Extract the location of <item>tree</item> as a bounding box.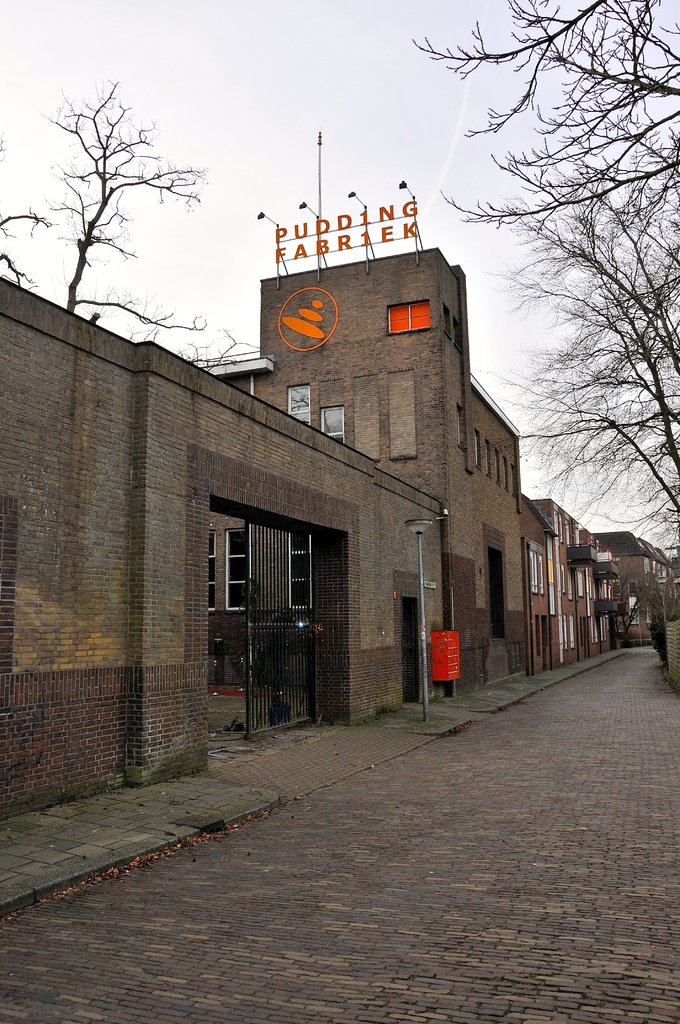
BBox(178, 333, 255, 372).
